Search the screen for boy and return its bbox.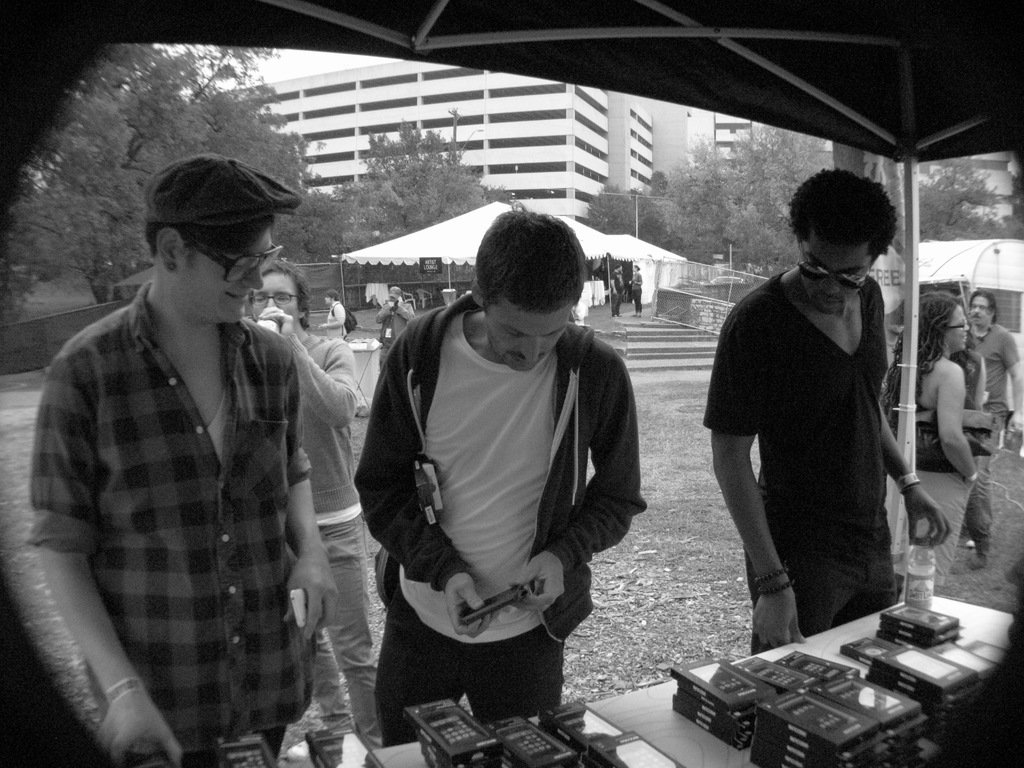
Found: left=349, top=201, right=646, bottom=720.
